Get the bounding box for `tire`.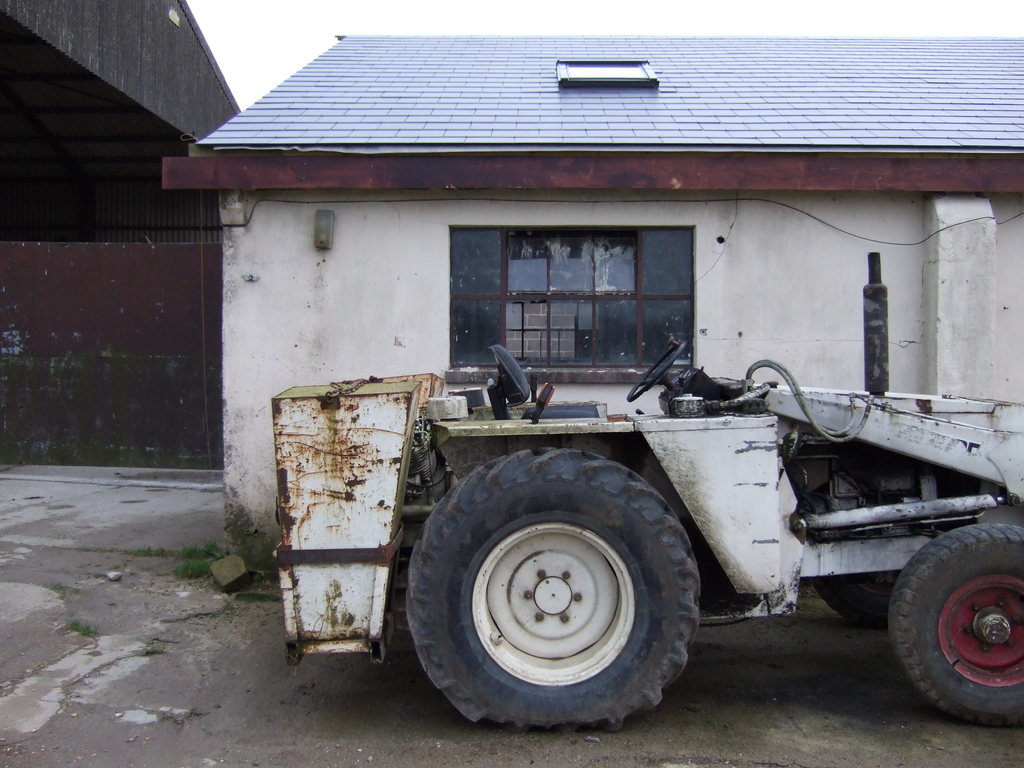
<box>402,438,704,737</box>.
